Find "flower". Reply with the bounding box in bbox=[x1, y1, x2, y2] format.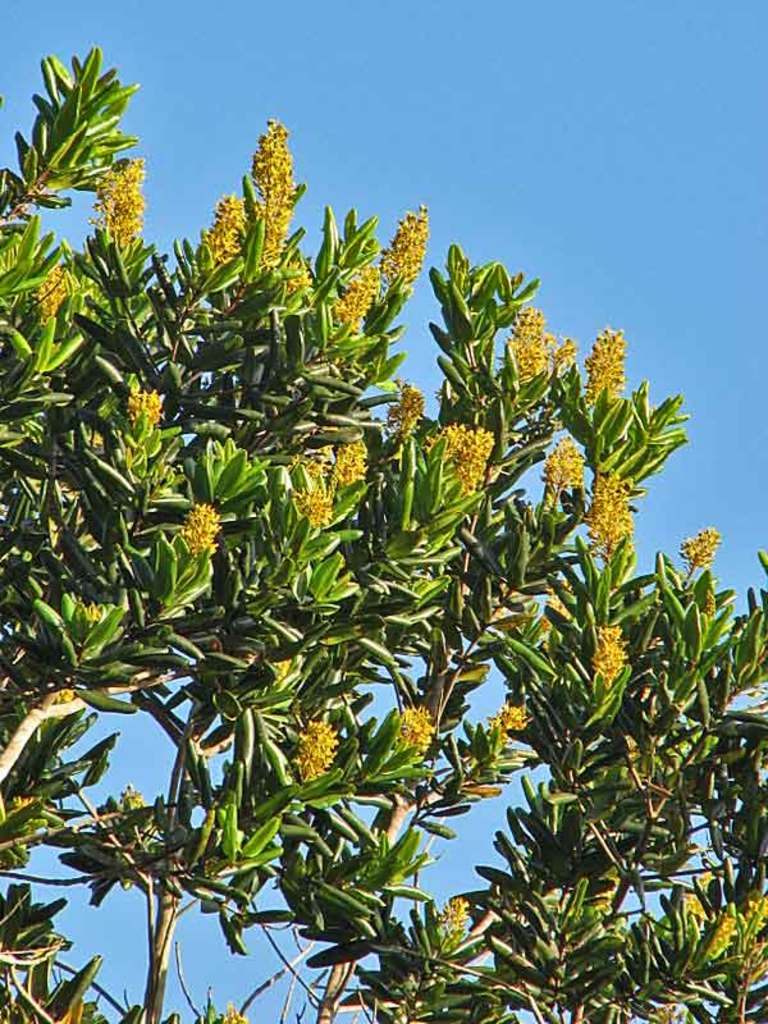
bbox=[672, 522, 732, 570].
